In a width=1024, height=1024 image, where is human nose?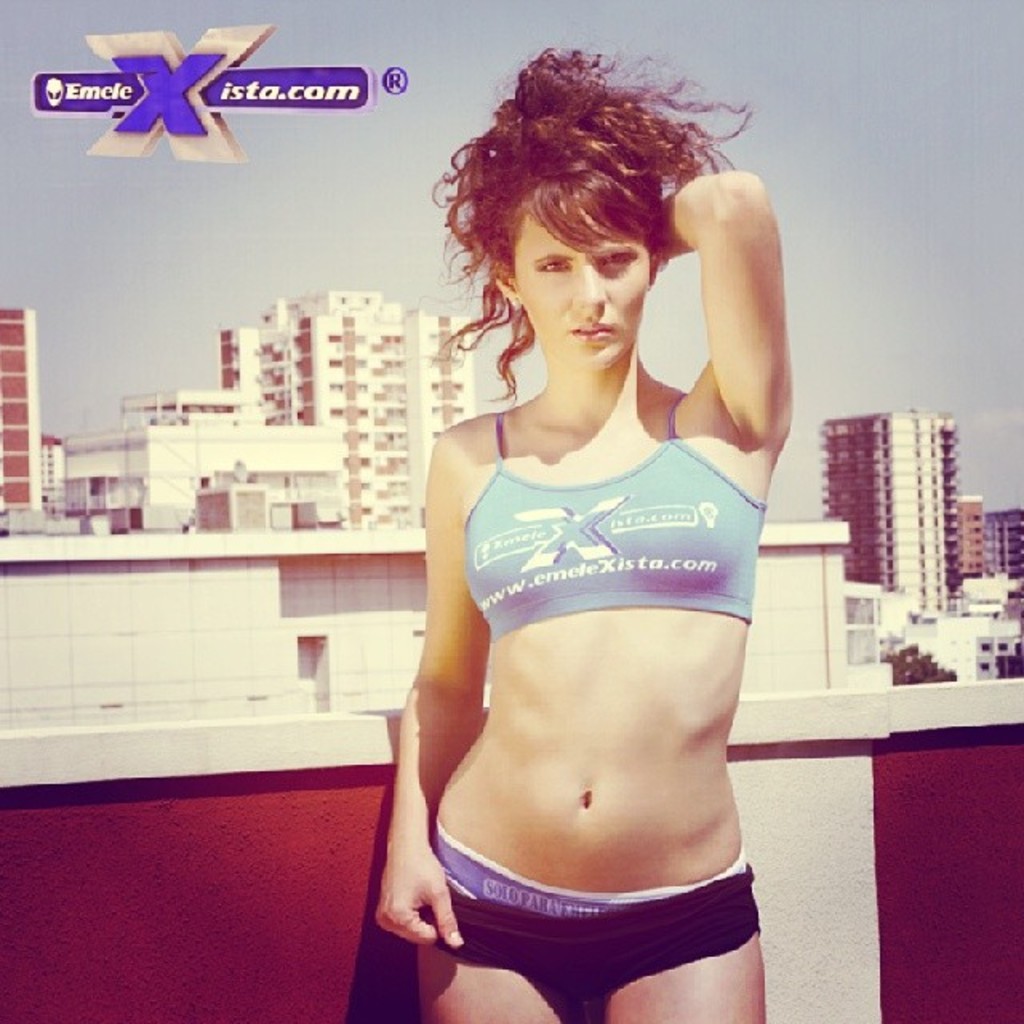
l=570, t=262, r=610, b=309.
